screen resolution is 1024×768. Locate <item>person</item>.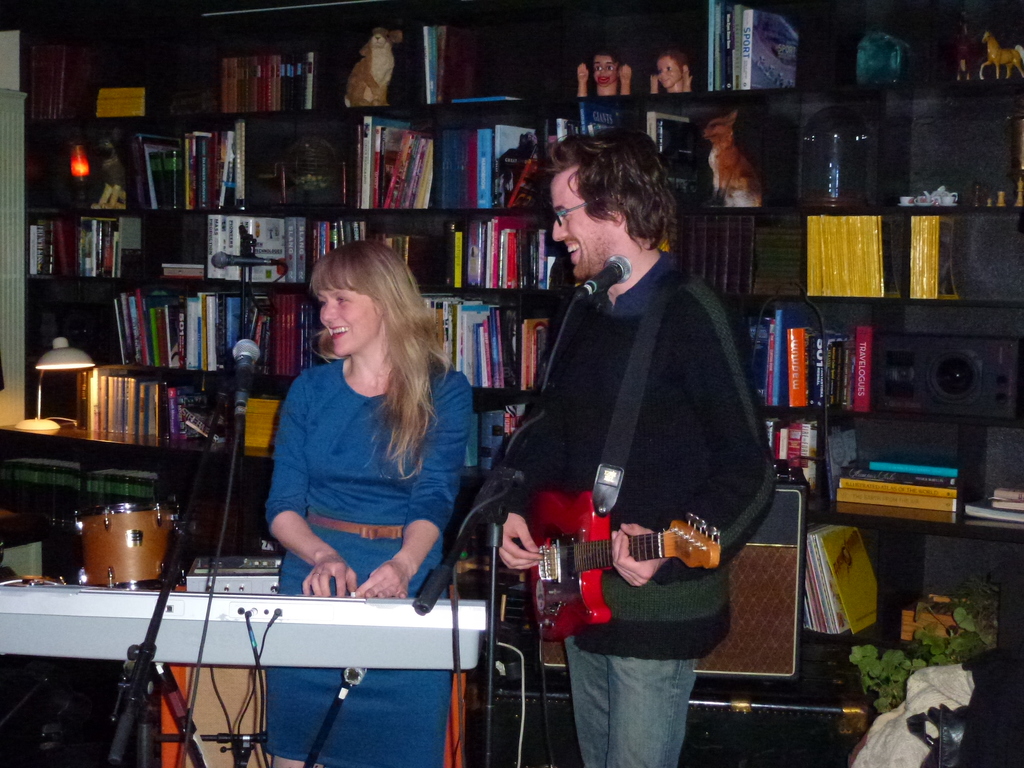
bbox=[656, 52, 689, 93].
